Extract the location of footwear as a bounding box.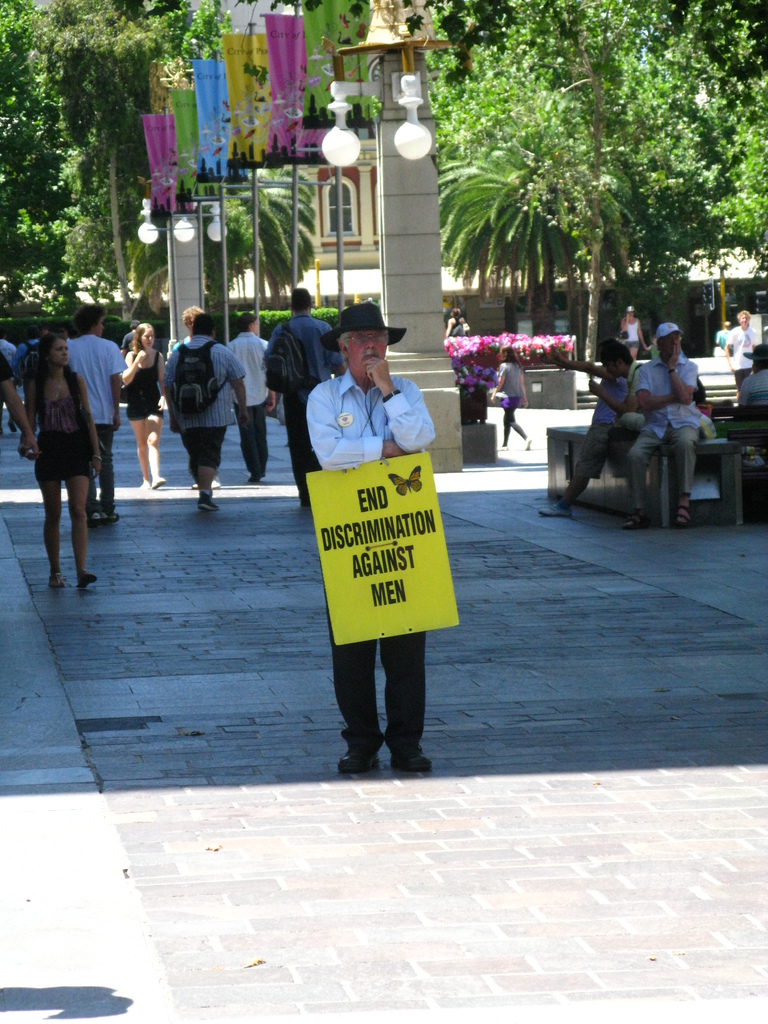
(524,437,536,453).
